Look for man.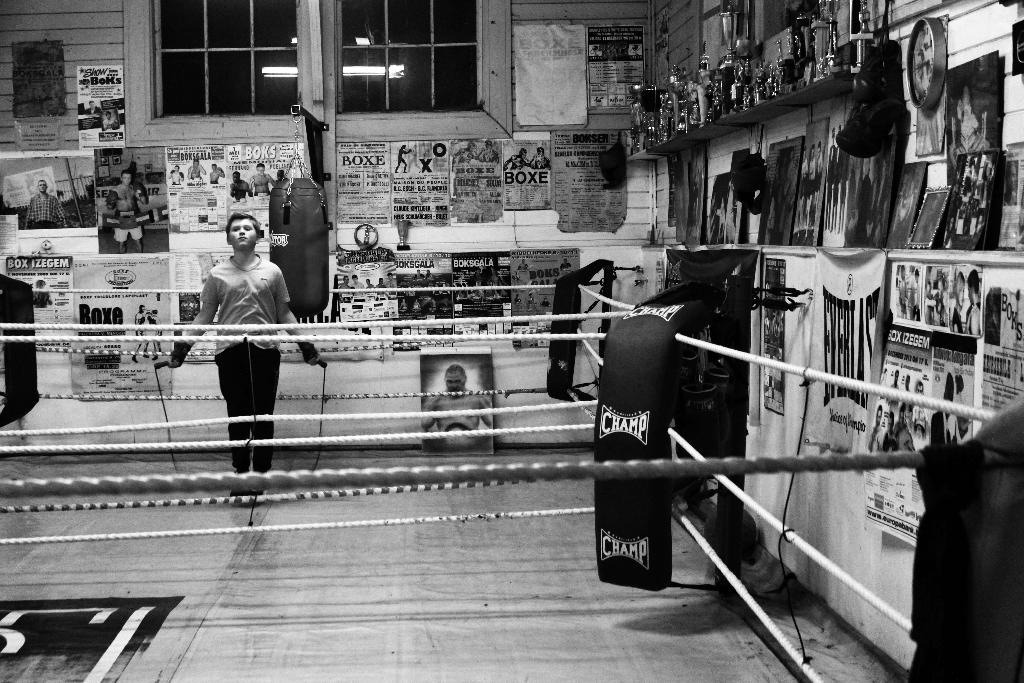
Found: rect(504, 147, 530, 173).
